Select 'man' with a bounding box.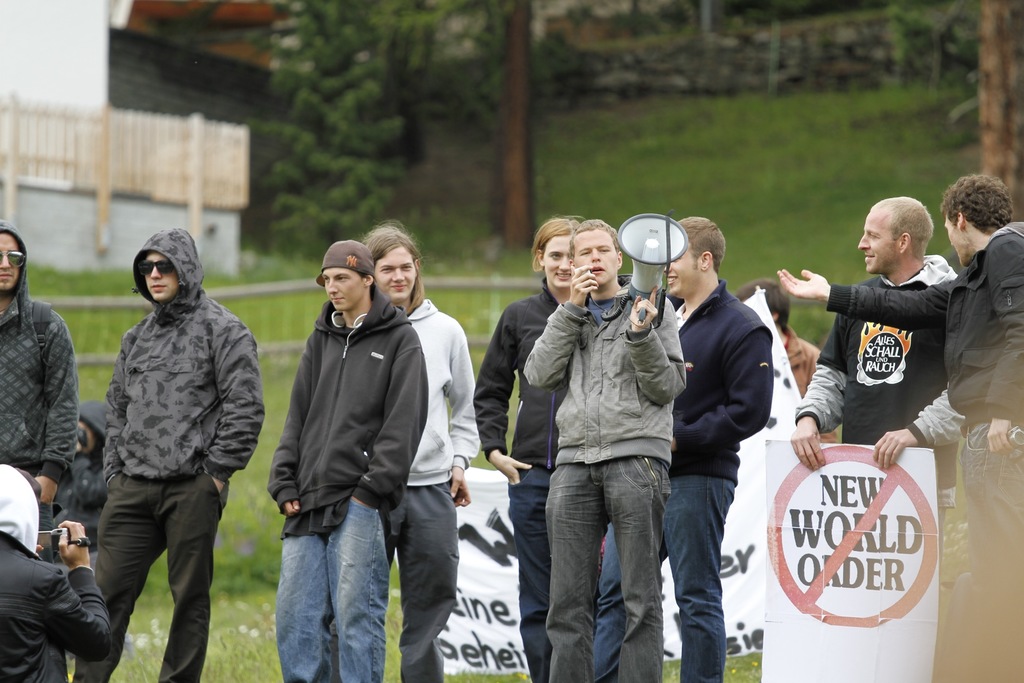
x1=788, y1=197, x2=961, y2=517.
